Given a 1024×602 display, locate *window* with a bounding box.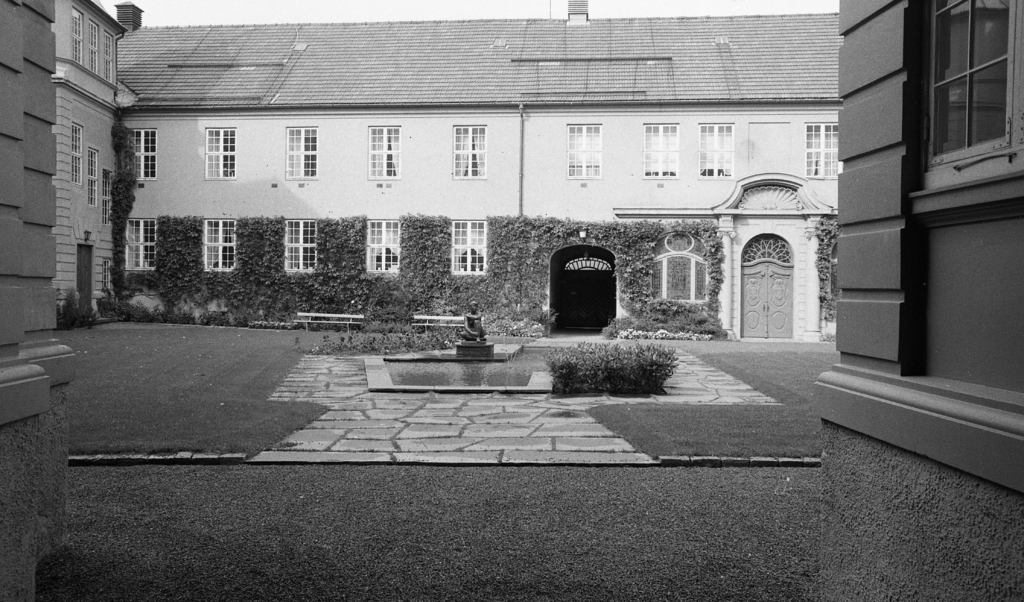
Located: l=640, t=120, r=675, b=177.
